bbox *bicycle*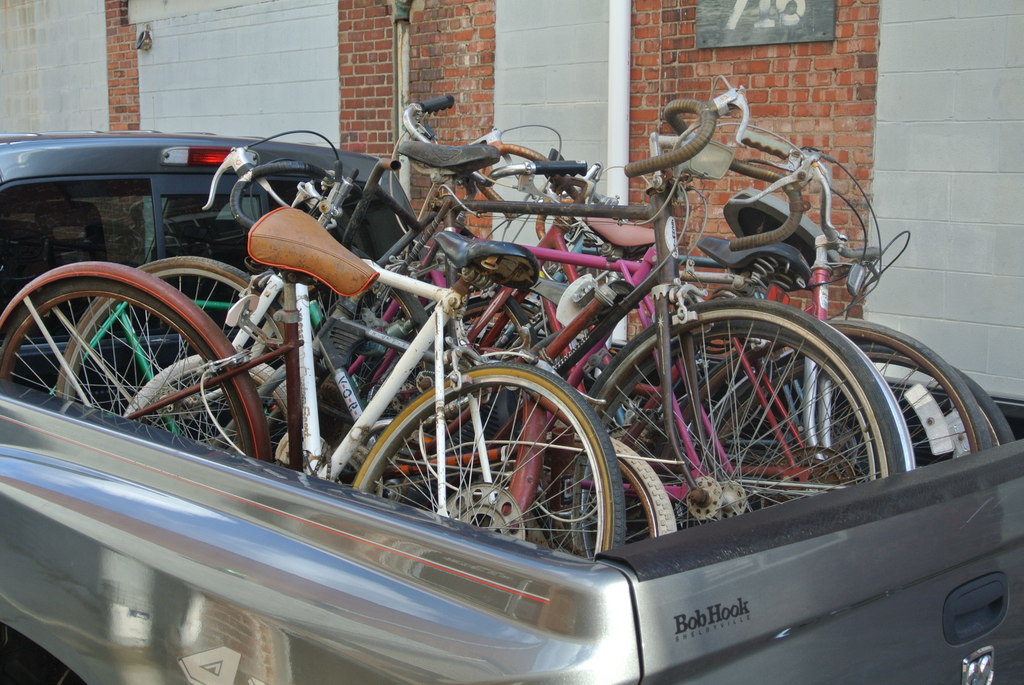
57, 125, 627, 540
